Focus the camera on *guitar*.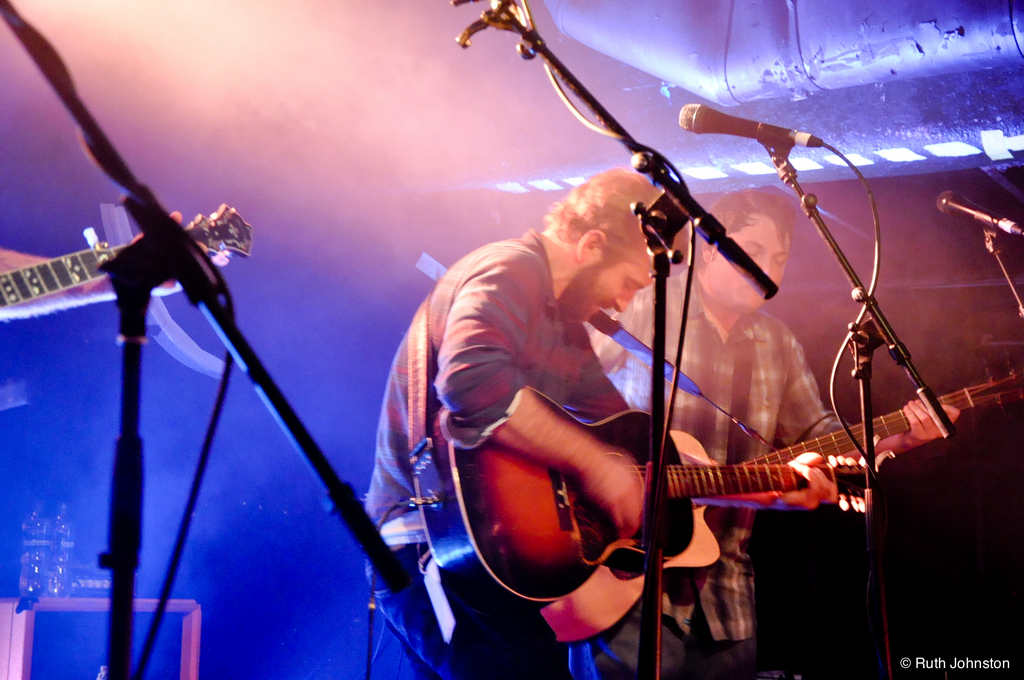
Focus region: (x1=541, y1=350, x2=1023, y2=642).
